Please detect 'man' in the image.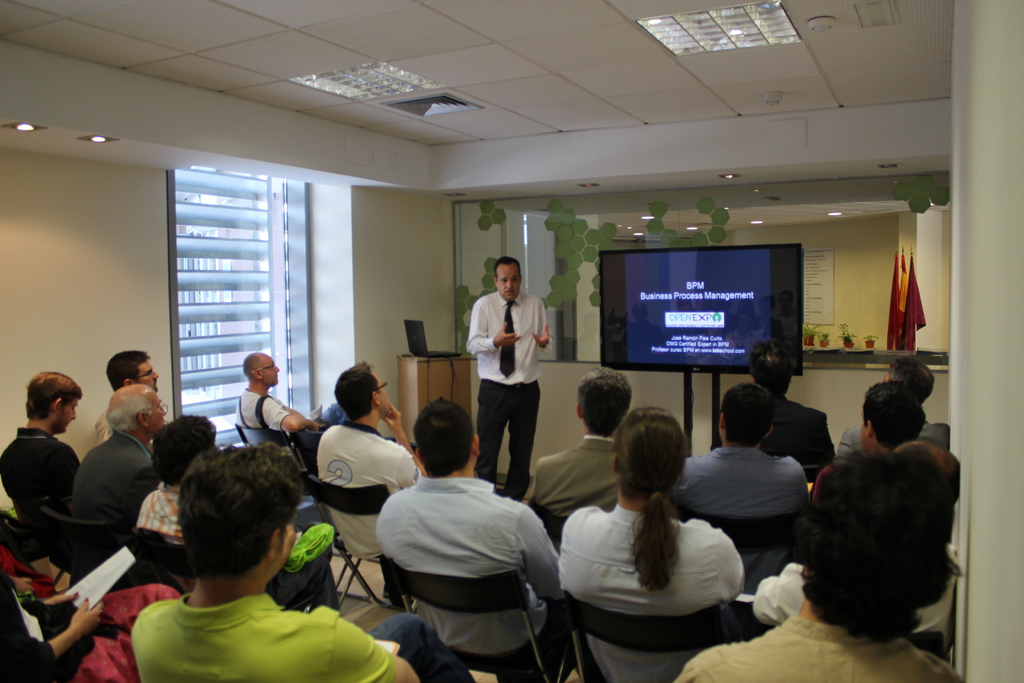
box(671, 451, 963, 682).
